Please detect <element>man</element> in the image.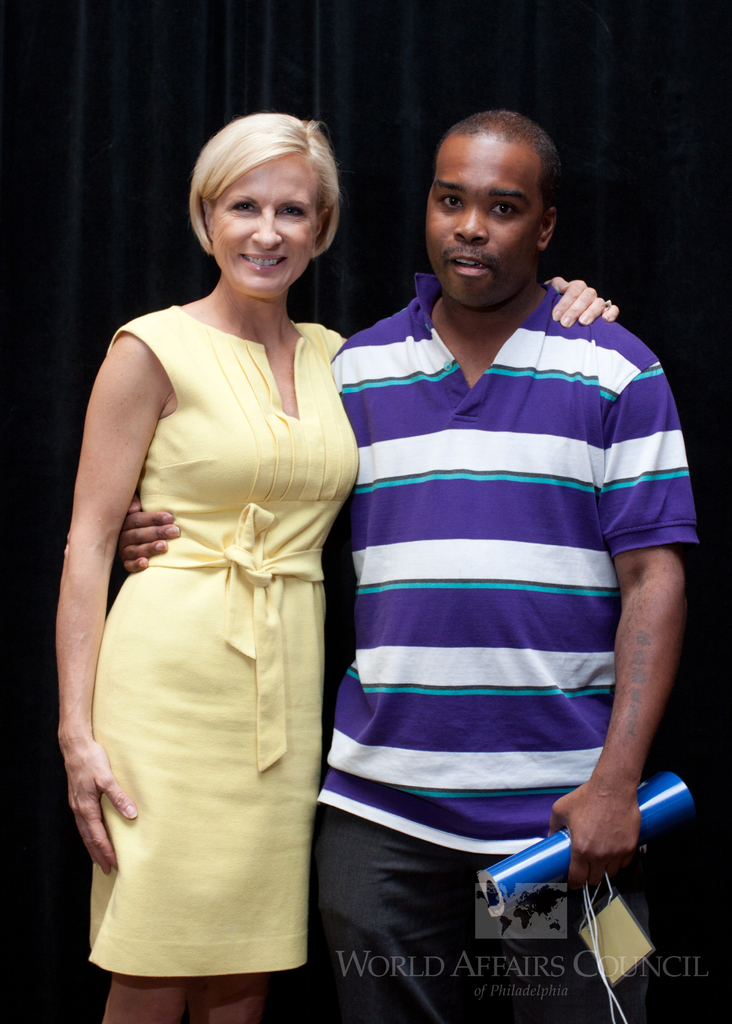
locate(115, 108, 701, 1023).
